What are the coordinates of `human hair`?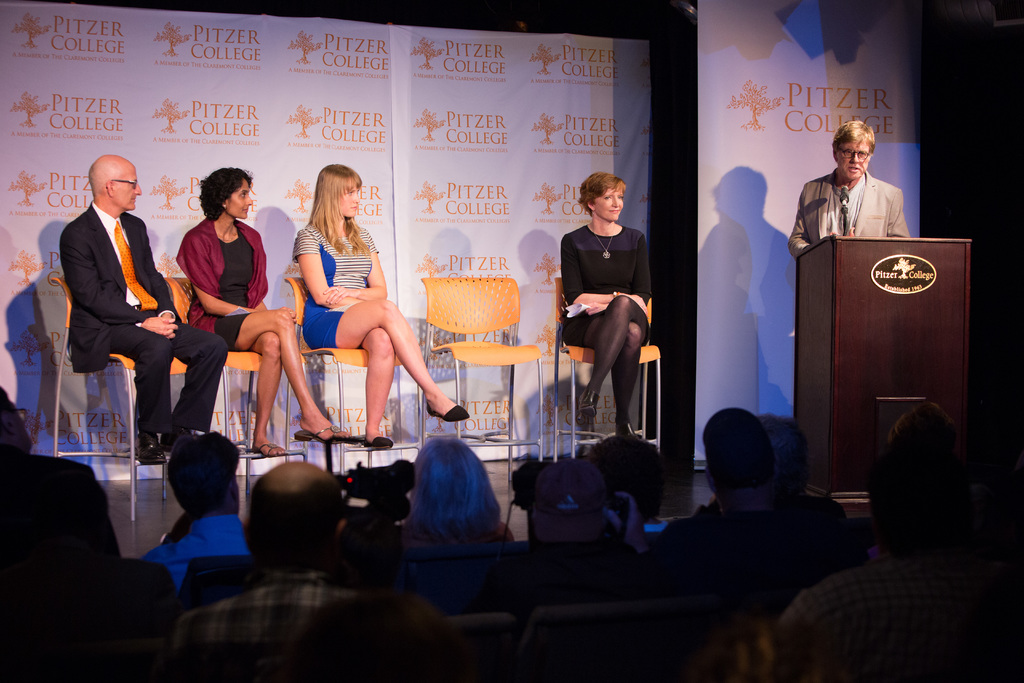
rect(755, 415, 808, 495).
